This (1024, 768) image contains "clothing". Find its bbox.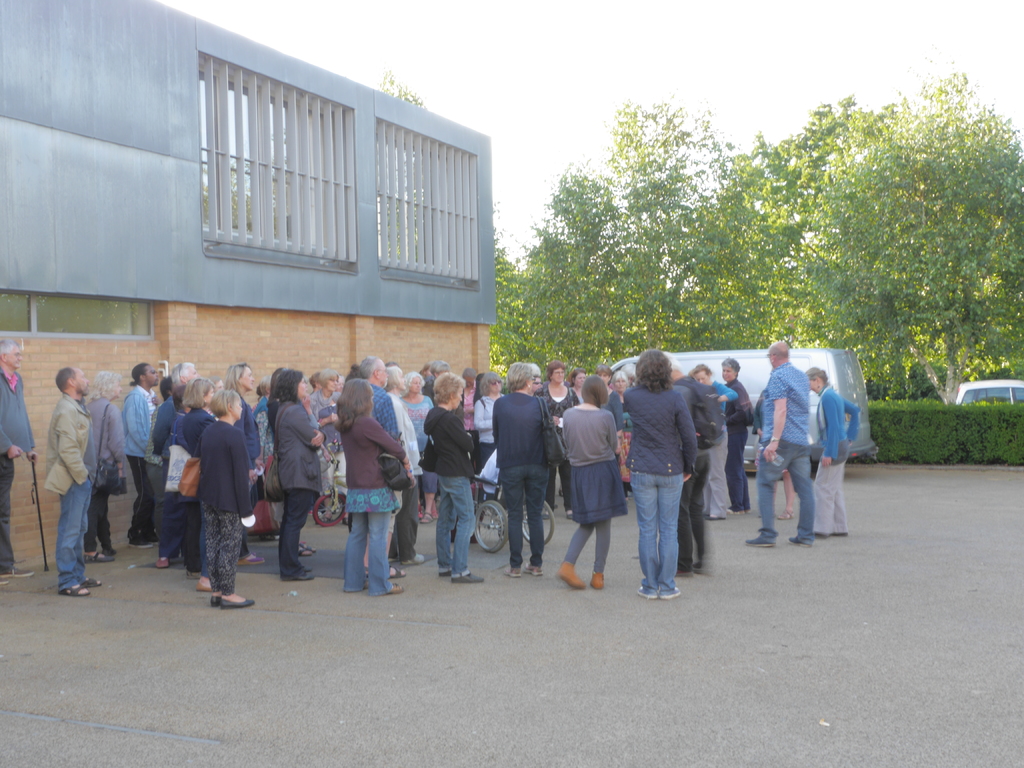
{"x1": 116, "y1": 377, "x2": 157, "y2": 543}.
